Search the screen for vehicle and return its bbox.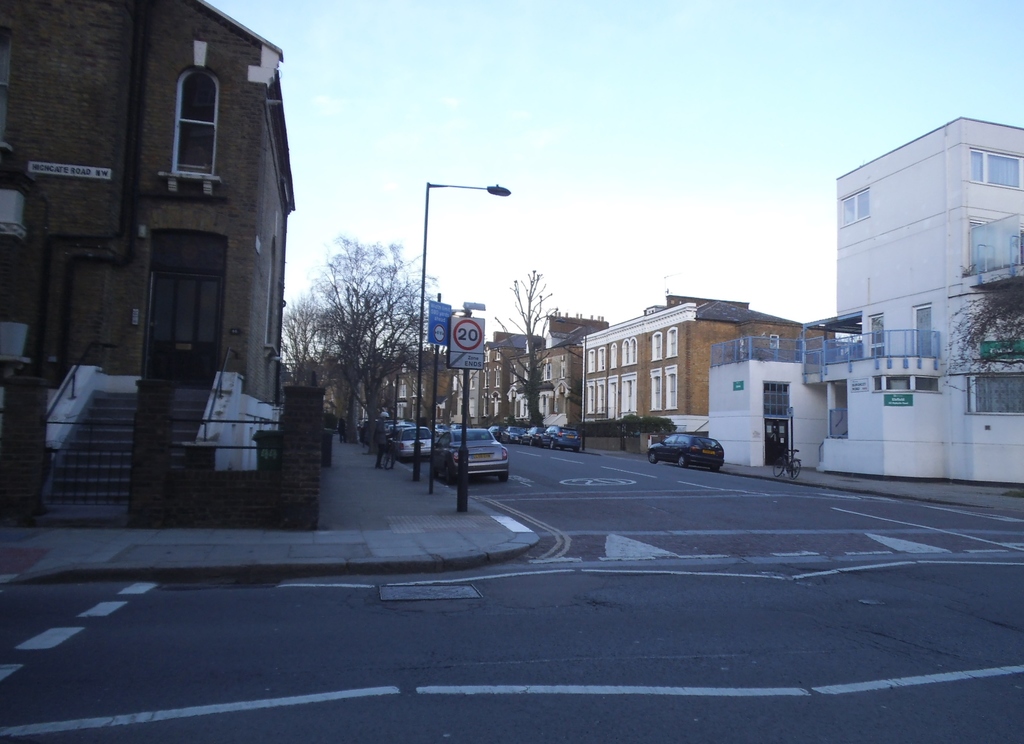
Found: (left=516, top=422, right=552, bottom=447).
